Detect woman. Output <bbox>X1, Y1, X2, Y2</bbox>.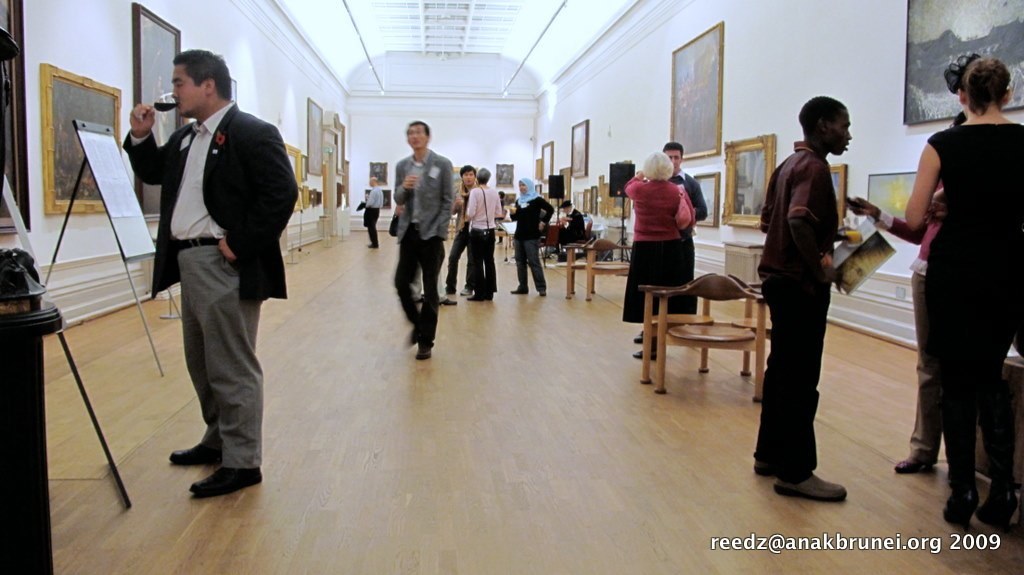
<bbox>619, 149, 696, 359</bbox>.
